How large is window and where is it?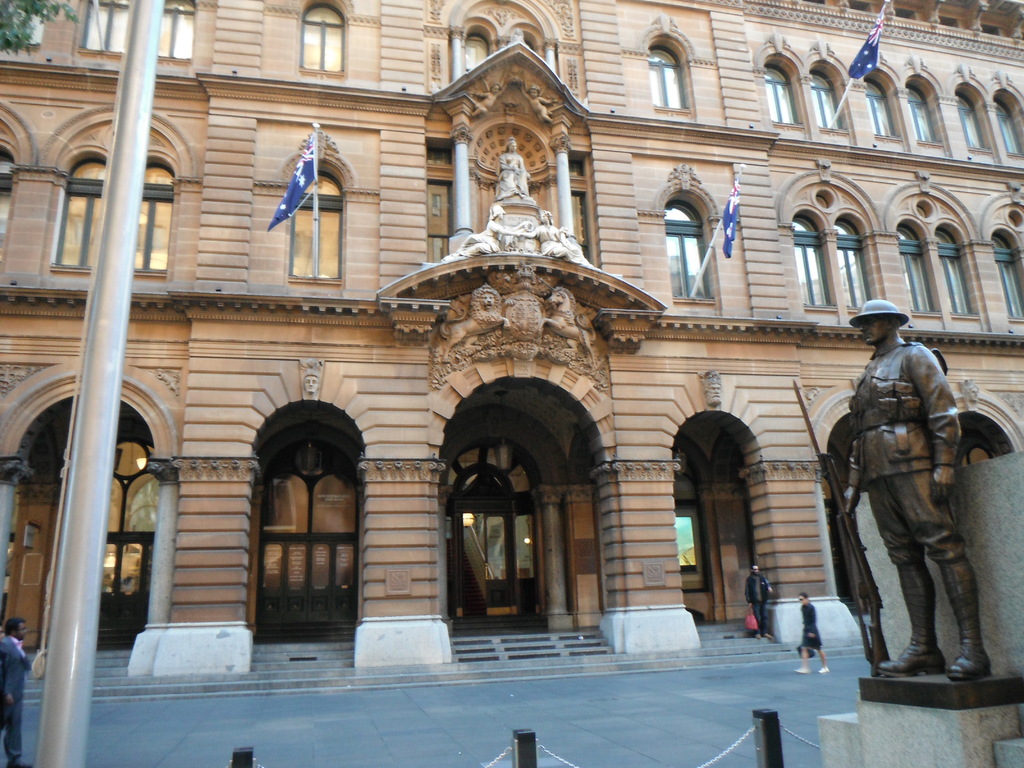
Bounding box: x1=996 y1=97 x2=1022 y2=154.
